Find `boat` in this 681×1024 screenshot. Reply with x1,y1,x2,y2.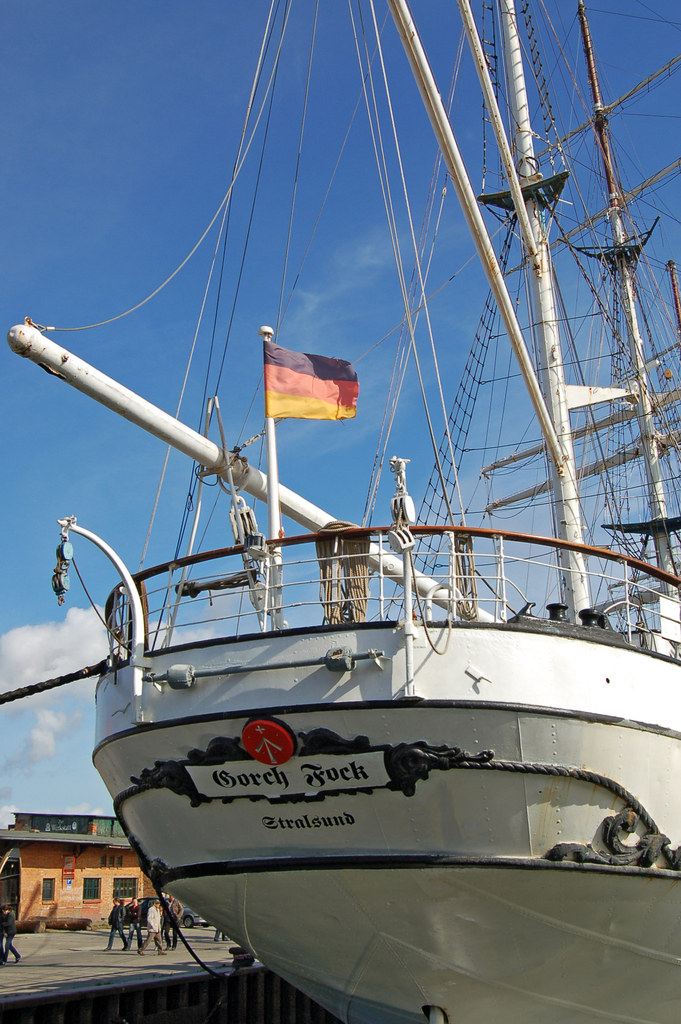
56,0,678,1018.
